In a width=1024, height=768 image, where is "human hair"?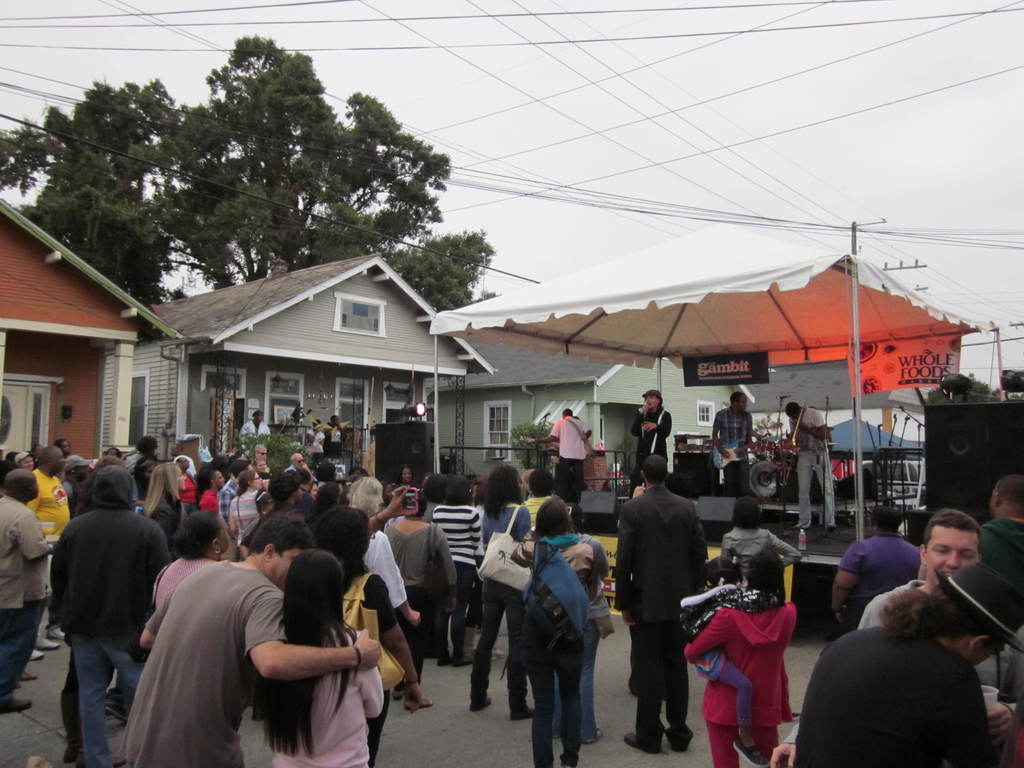
<box>728,390,744,408</box>.
